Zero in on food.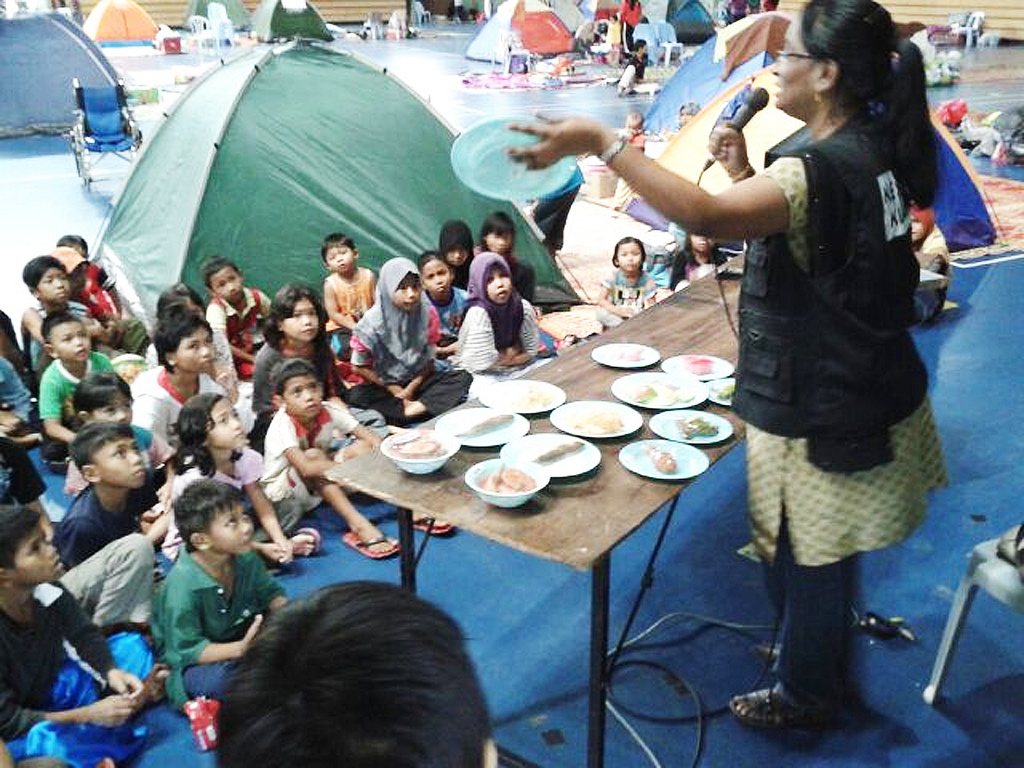
Zeroed in: detection(642, 443, 678, 477).
